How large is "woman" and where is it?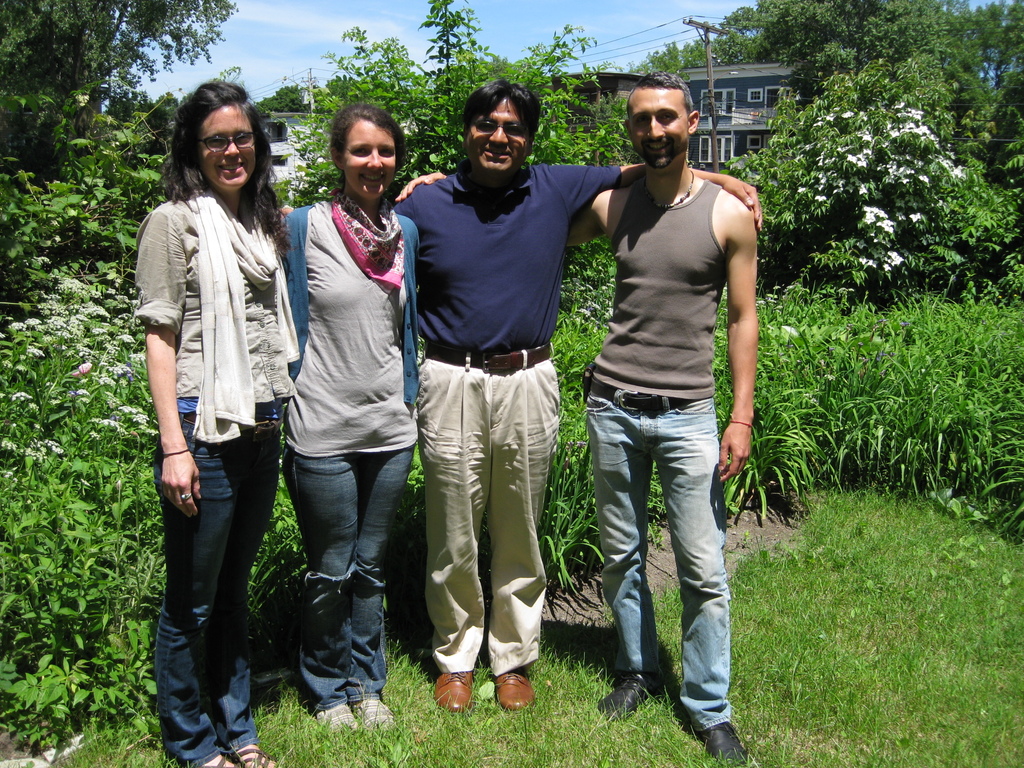
Bounding box: {"left": 127, "top": 86, "right": 298, "bottom": 738}.
